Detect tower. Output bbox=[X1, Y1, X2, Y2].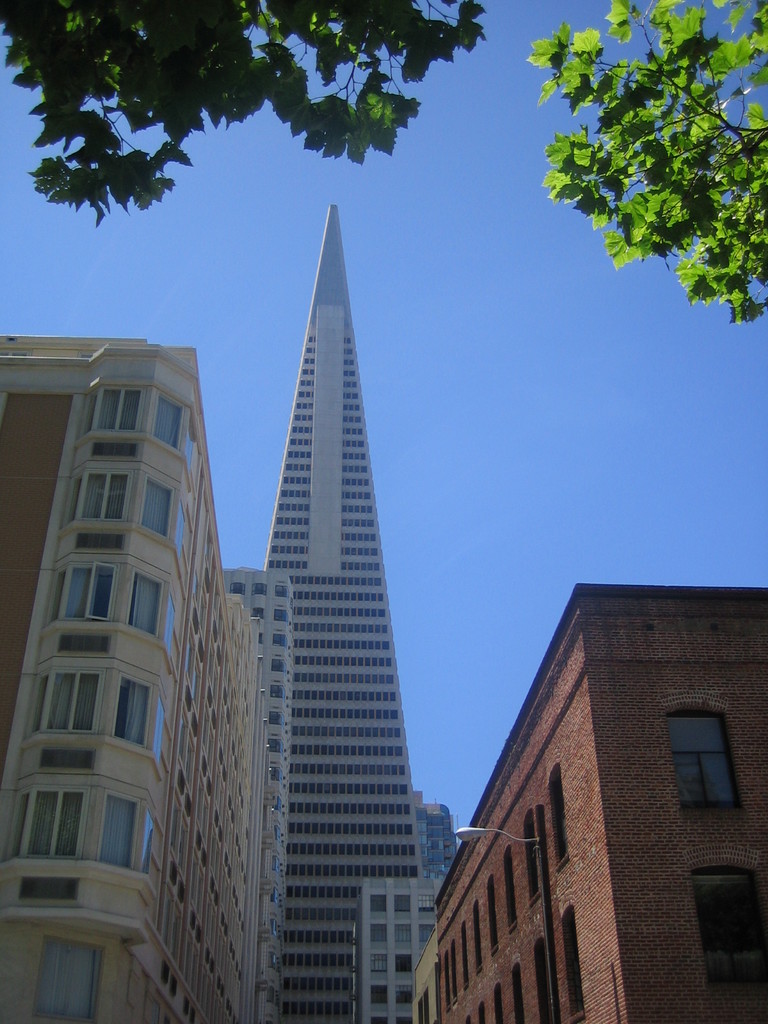
bbox=[0, 325, 276, 1020].
